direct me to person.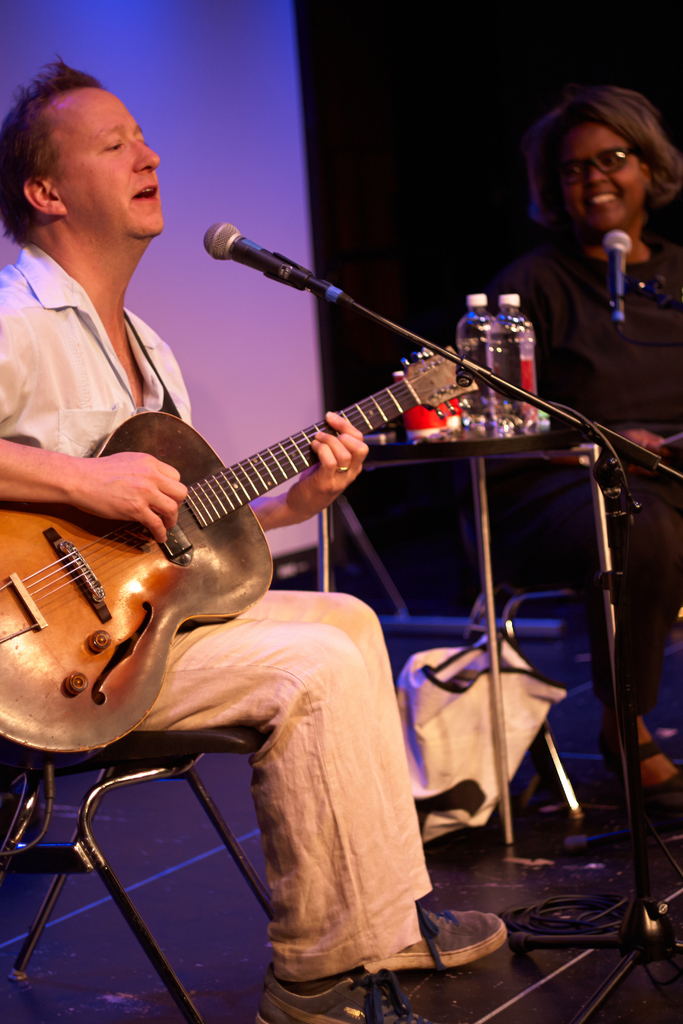
Direction: 0,58,503,1004.
